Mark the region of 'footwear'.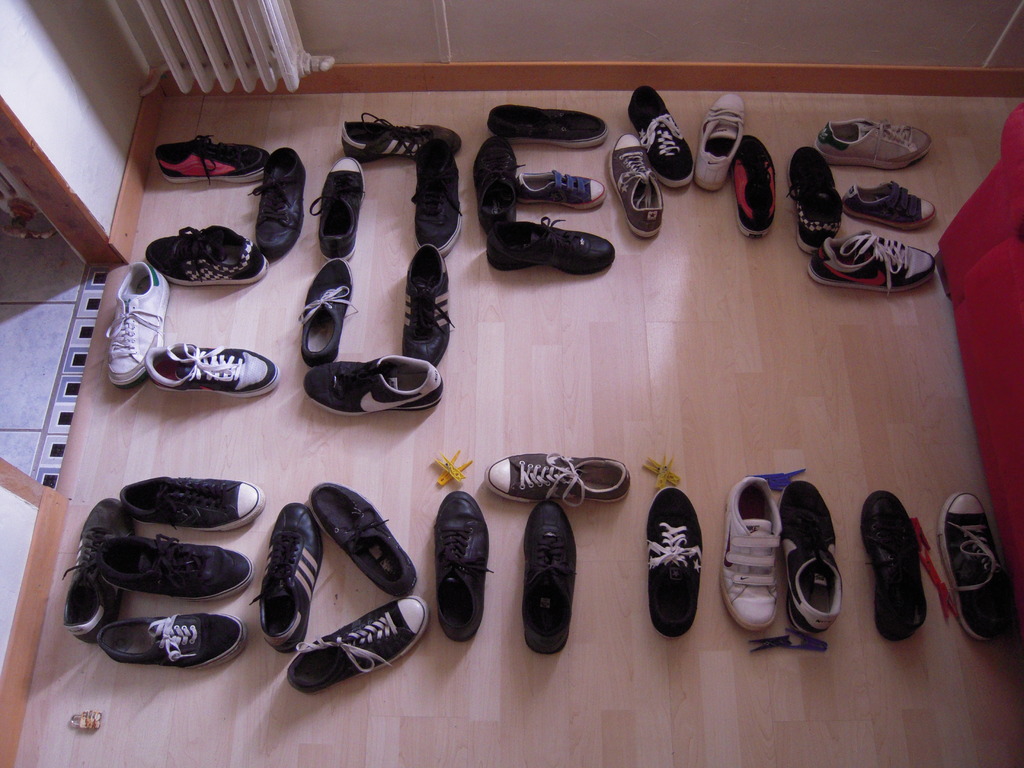
Region: bbox=[149, 129, 271, 182].
